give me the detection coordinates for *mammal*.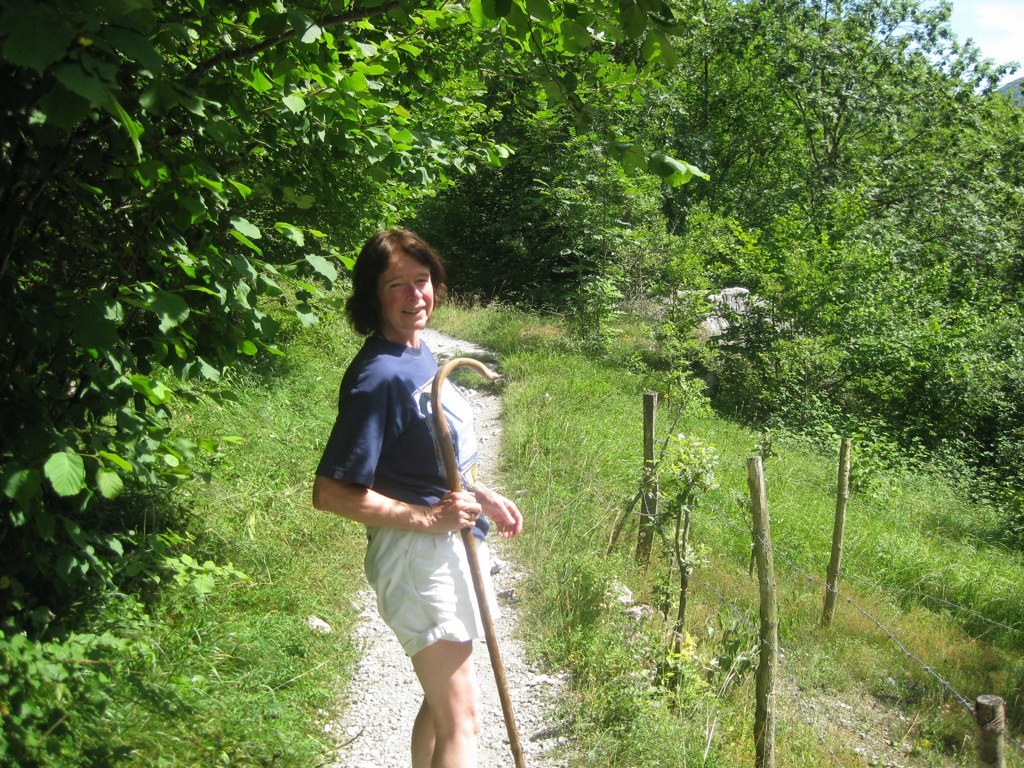
(left=307, top=226, right=523, bottom=767).
